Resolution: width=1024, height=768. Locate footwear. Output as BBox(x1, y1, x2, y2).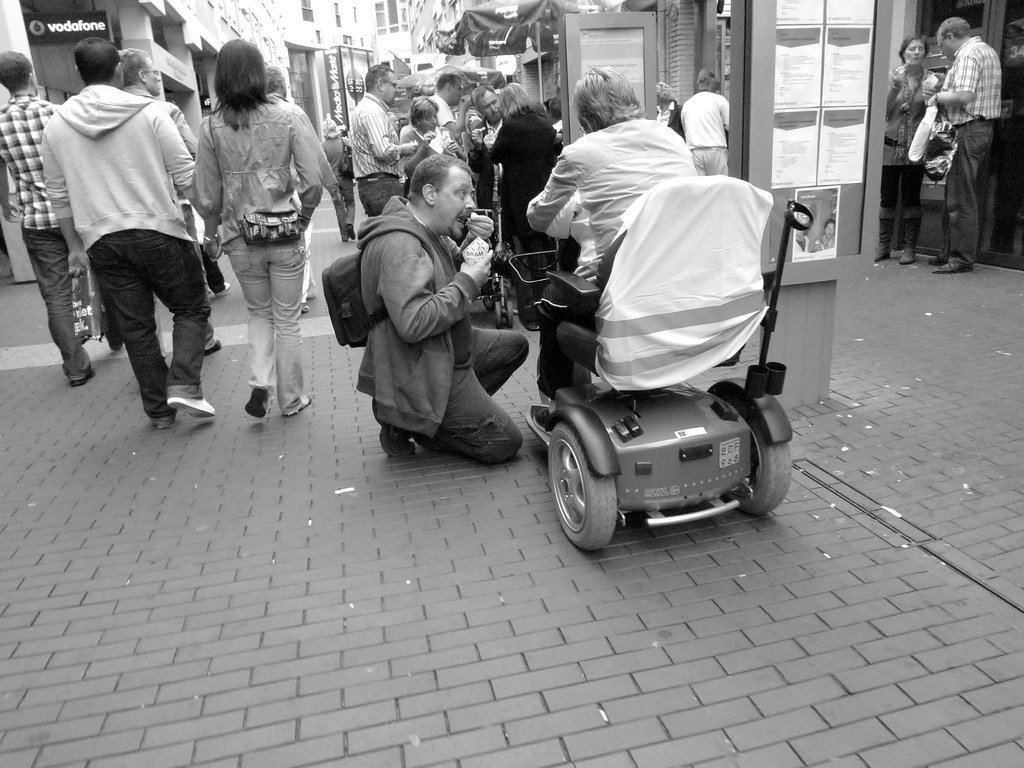
BBox(166, 399, 215, 419).
